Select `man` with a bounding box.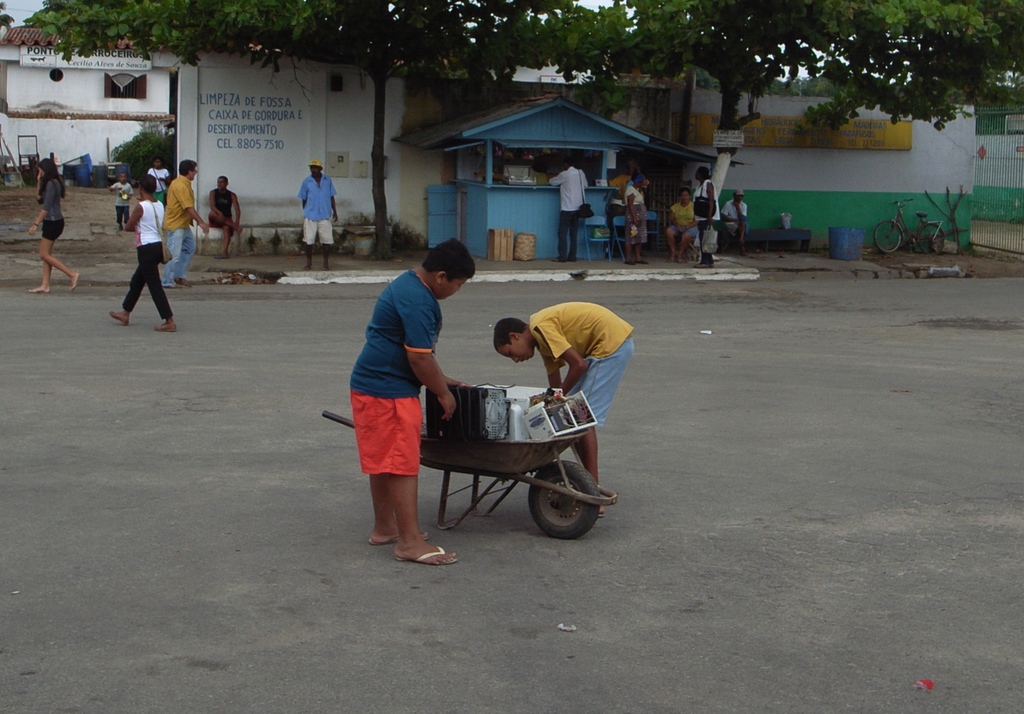
box=[298, 161, 334, 269].
